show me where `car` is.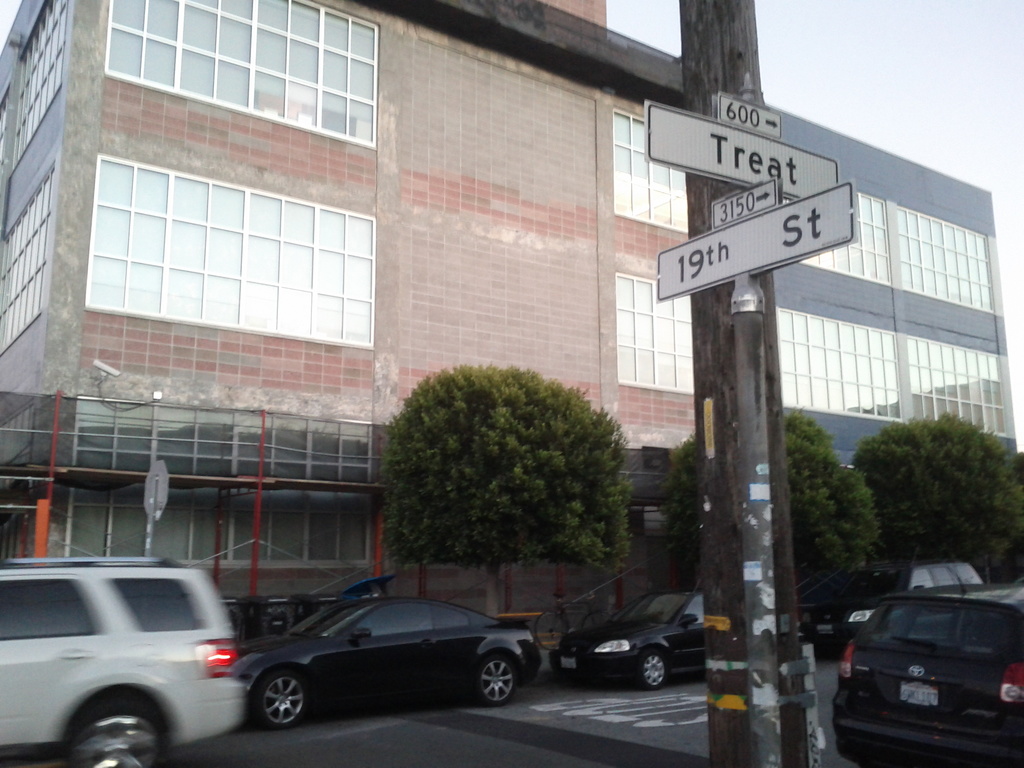
`car` is at region(234, 595, 545, 738).
